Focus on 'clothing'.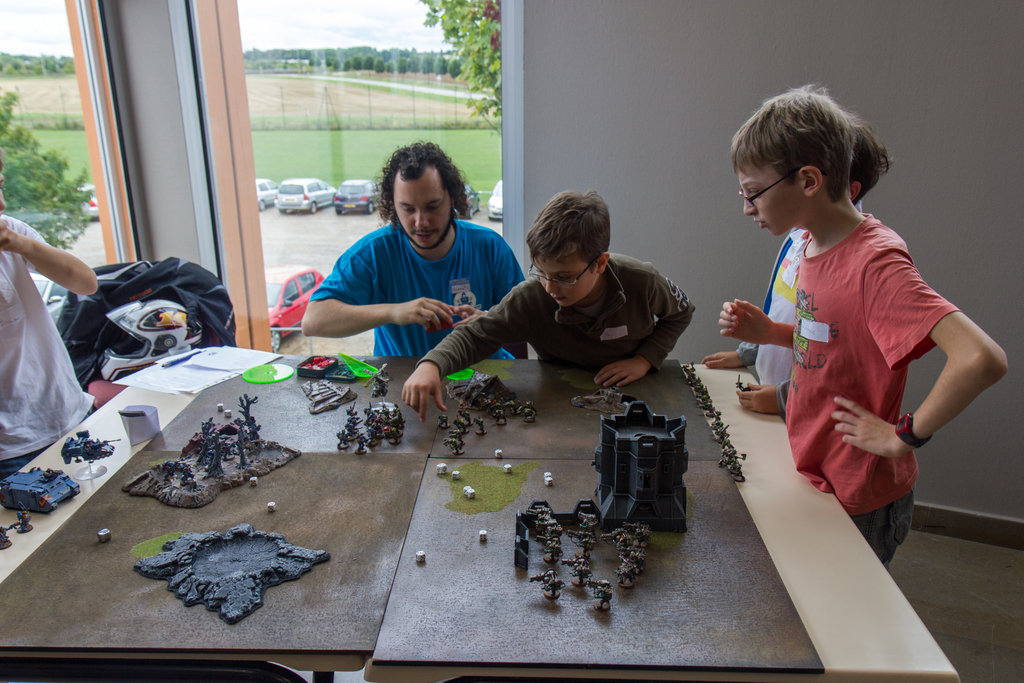
Focused at <box>314,214,526,359</box>.
